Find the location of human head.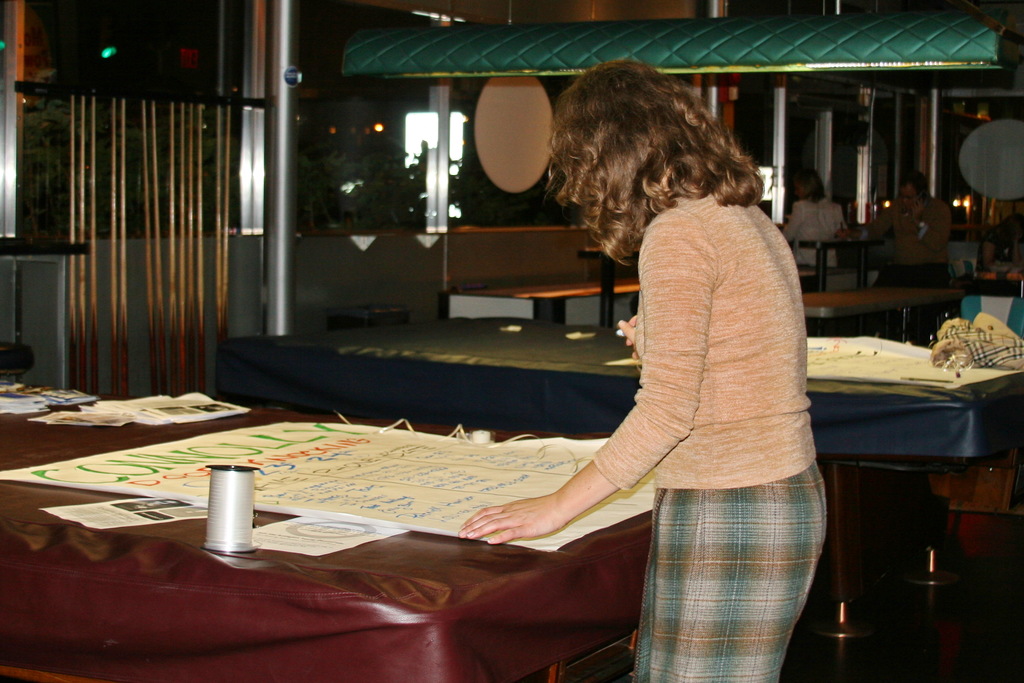
Location: (x1=901, y1=173, x2=931, y2=208).
